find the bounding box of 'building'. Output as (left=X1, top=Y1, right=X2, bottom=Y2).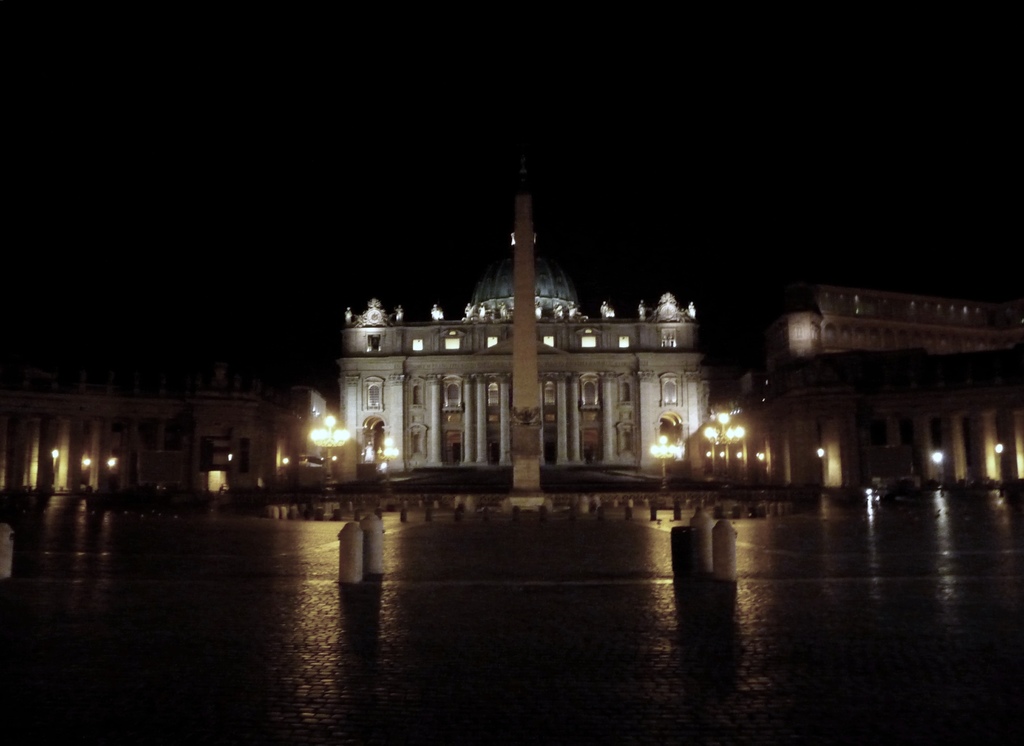
(left=333, top=170, right=723, bottom=469).
